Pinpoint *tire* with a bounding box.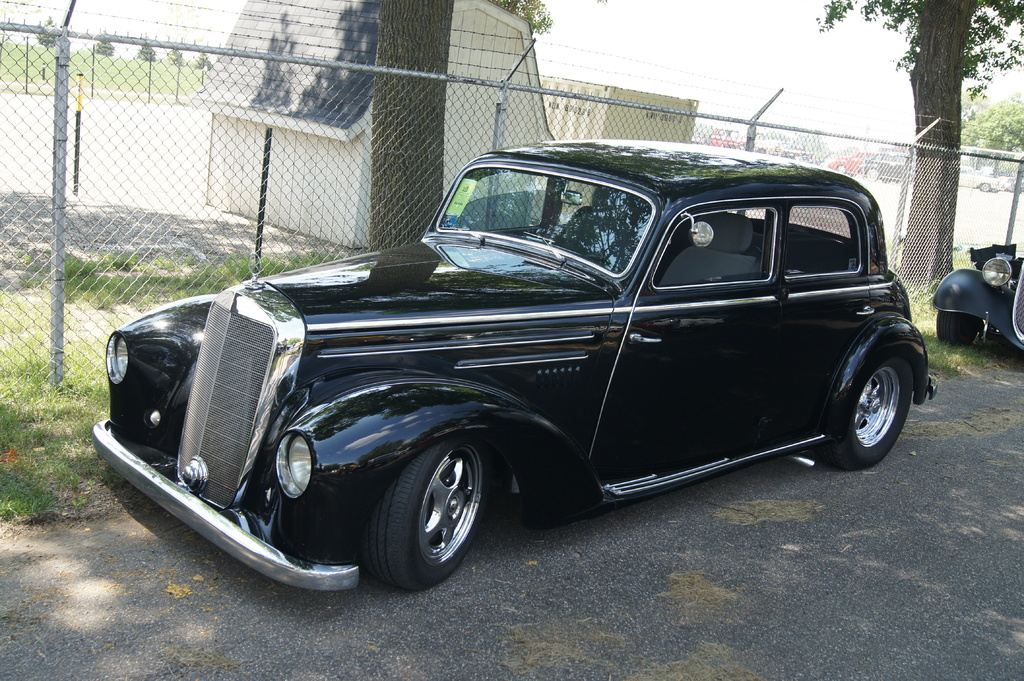
<bbox>836, 164, 847, 173</bbox>.
